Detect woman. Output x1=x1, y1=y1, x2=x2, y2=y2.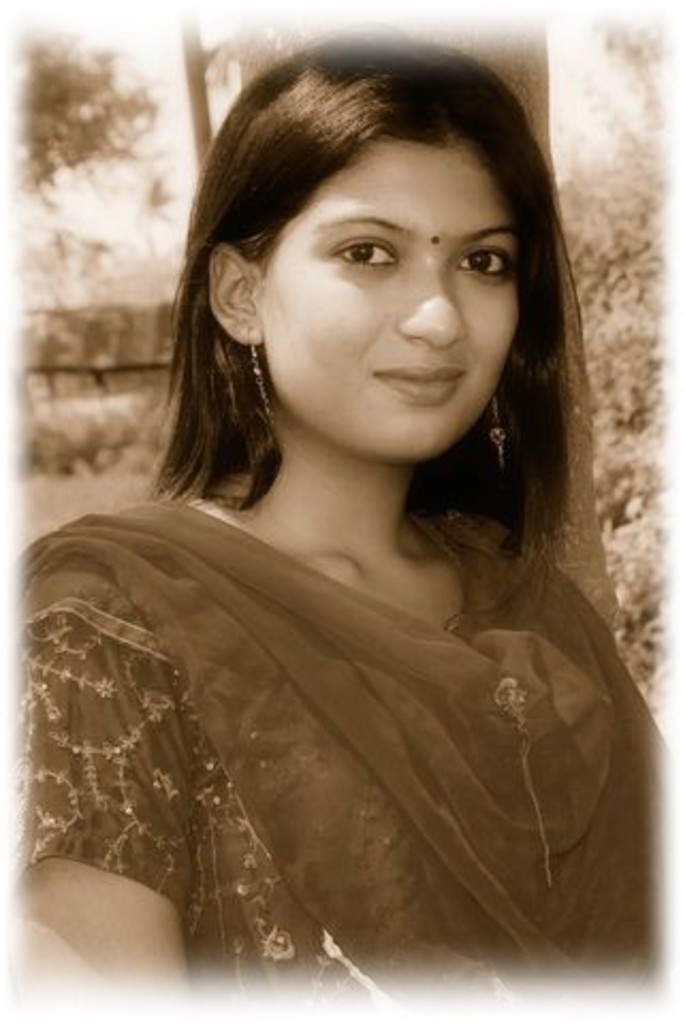
x1=4, y1=60, x2=672, y2=966.
